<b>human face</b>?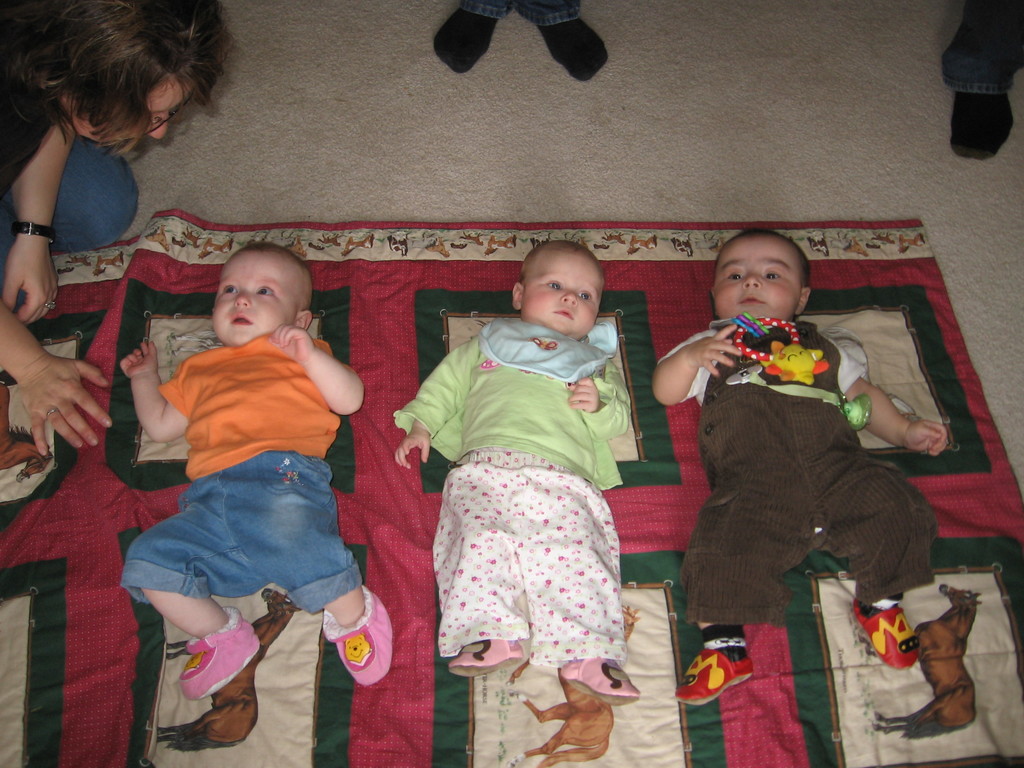
l=75, t=78, r=191, b=145
